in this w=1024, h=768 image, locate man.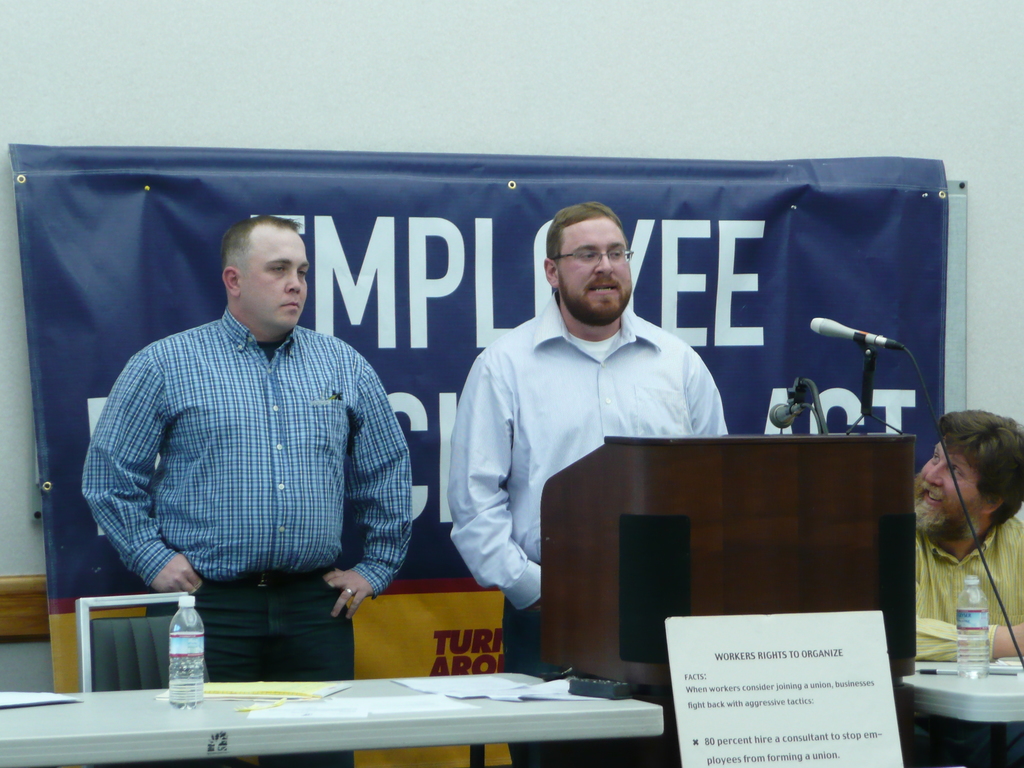
Bounding box: 78:213:416:767.
